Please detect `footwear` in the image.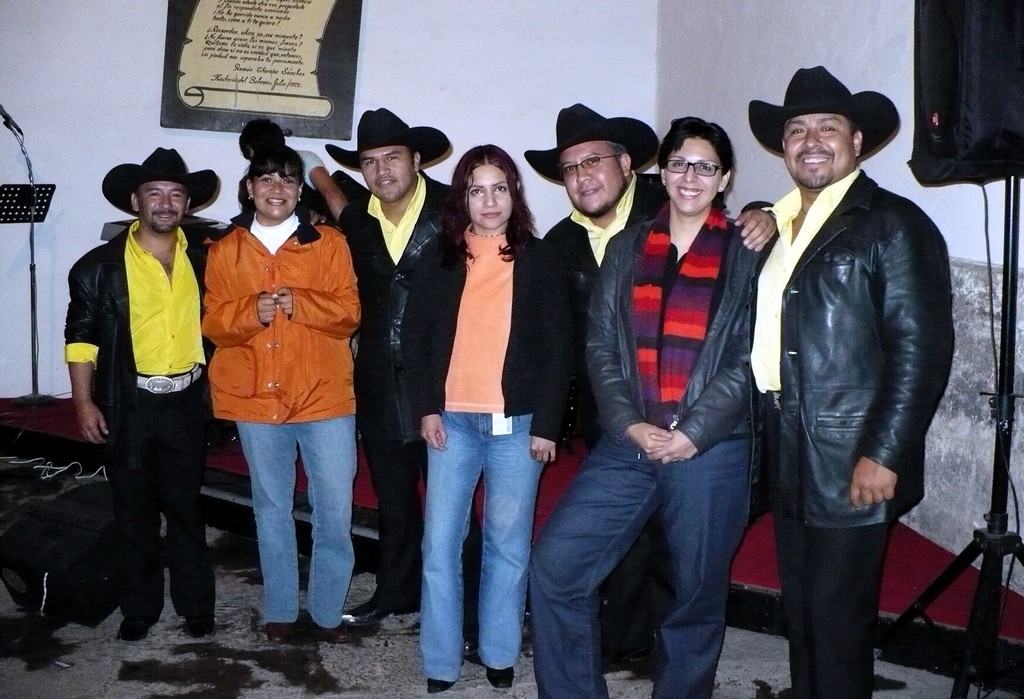
<bbox>186, 615, 216, 639</bbox>.
